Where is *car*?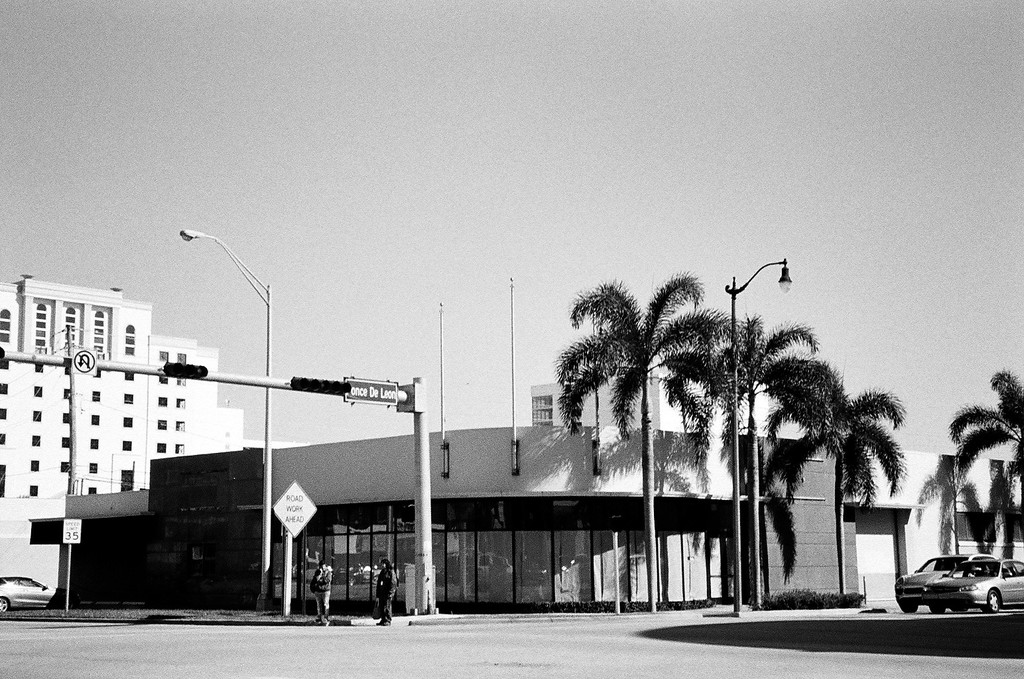
897:544:996:605.
